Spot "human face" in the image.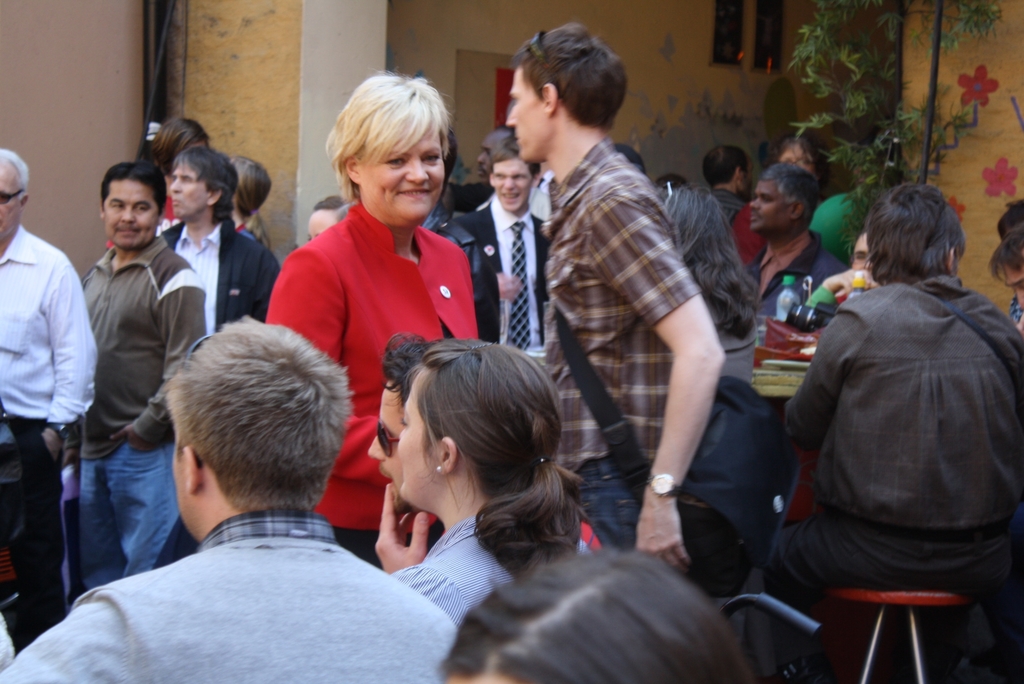
"human face" found at <box>1003,266,1023,313</box>.
